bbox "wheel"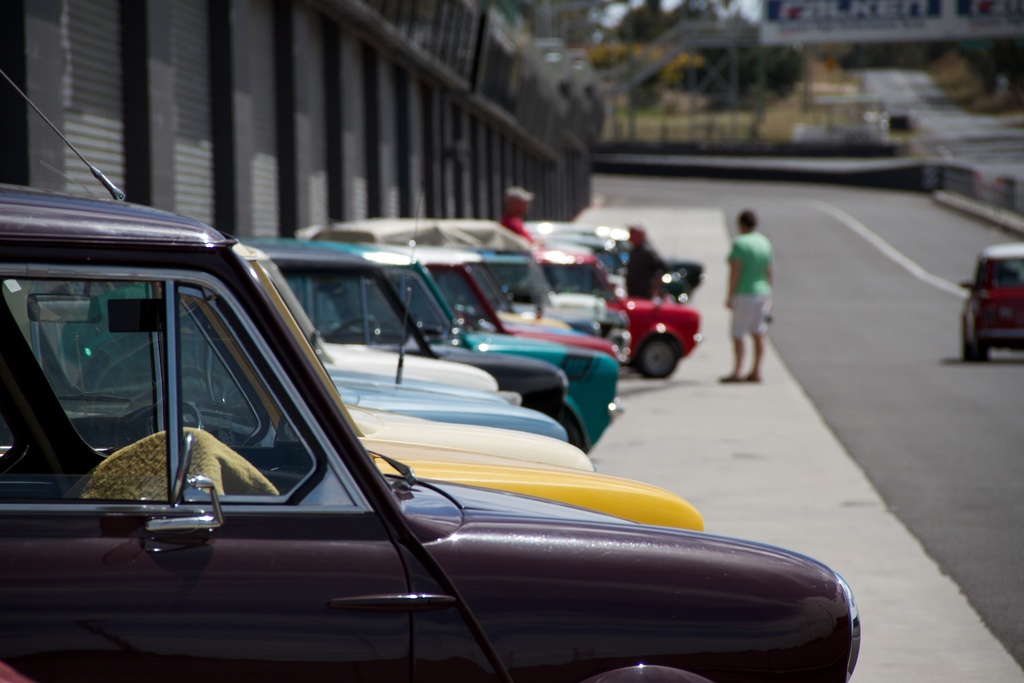
bbox(157, 365, 221, 406)
